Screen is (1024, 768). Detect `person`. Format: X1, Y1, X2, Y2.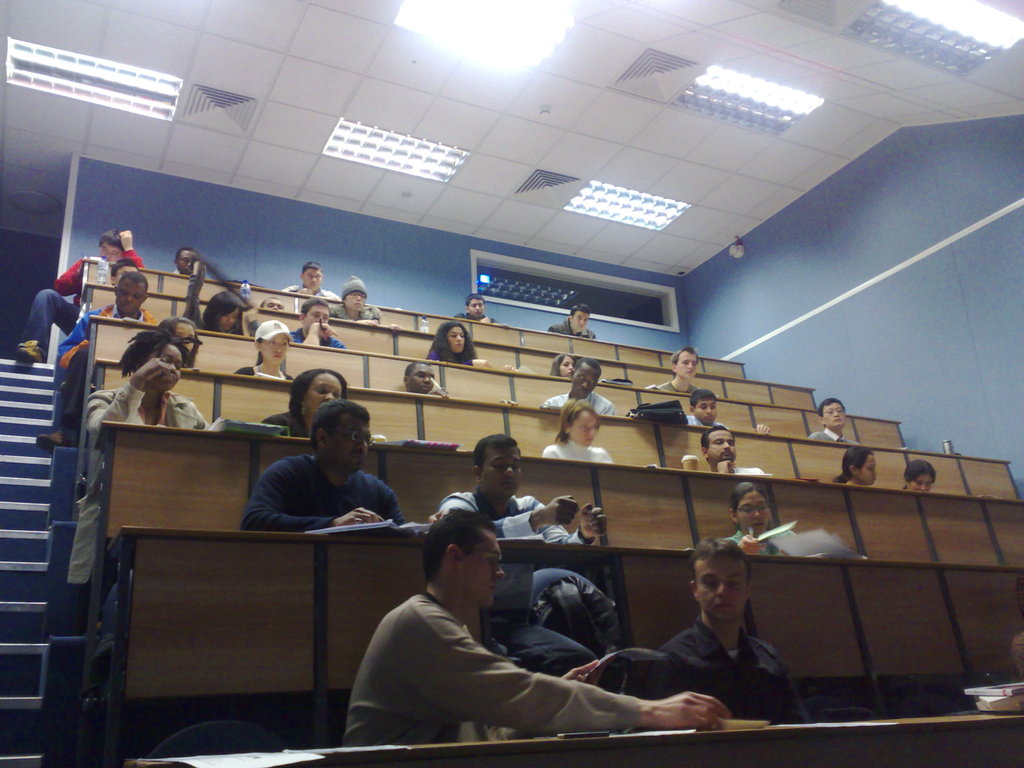
548, 350, 578, 377.
